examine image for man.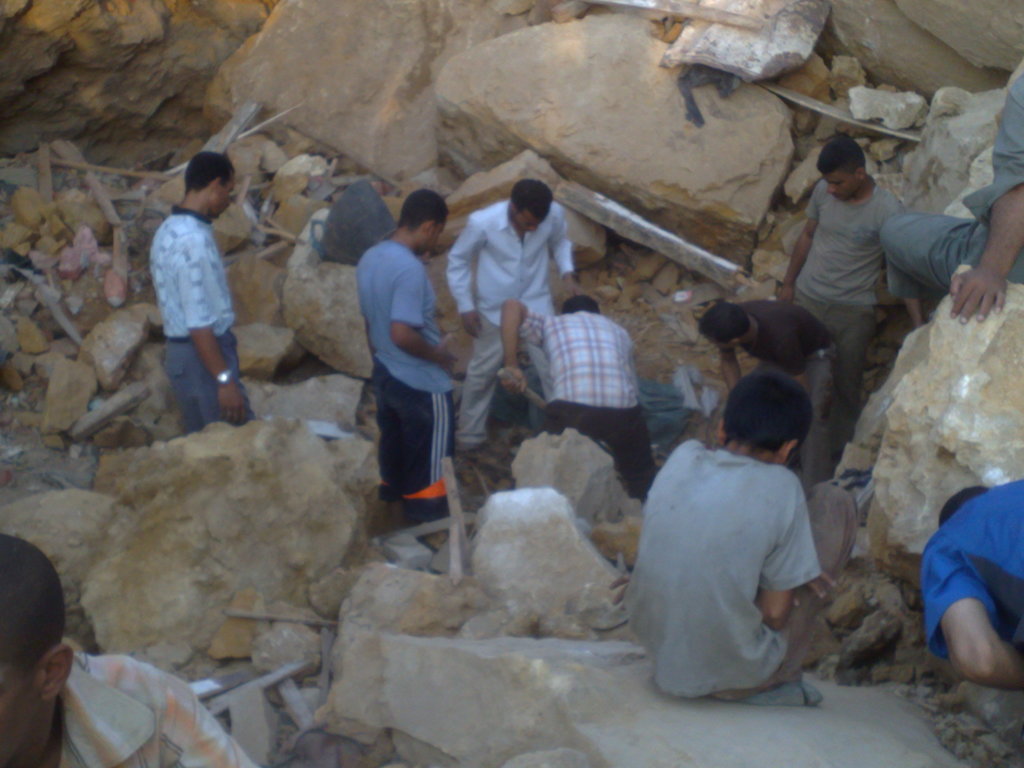
Examination result: [916,479,1023,693].
